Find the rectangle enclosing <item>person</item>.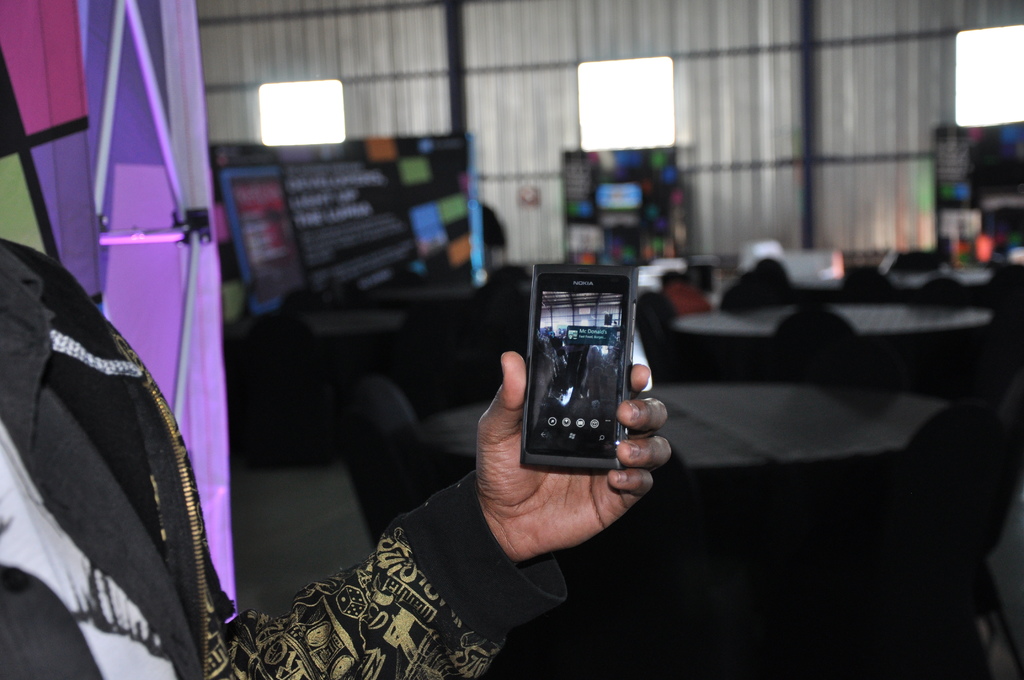
0/239/678/679.
